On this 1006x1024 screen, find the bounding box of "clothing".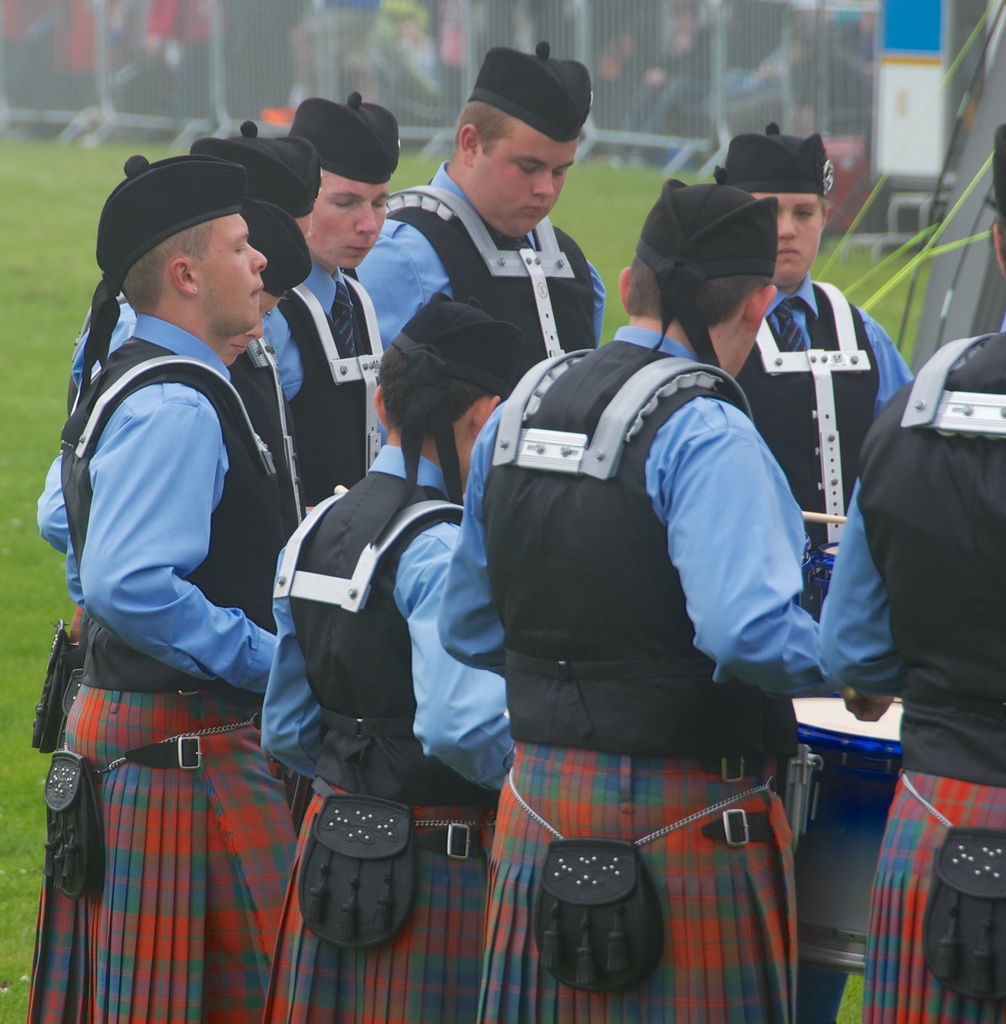
Bounding box: (x1=370, y1=184, x2=603, y2=408).
